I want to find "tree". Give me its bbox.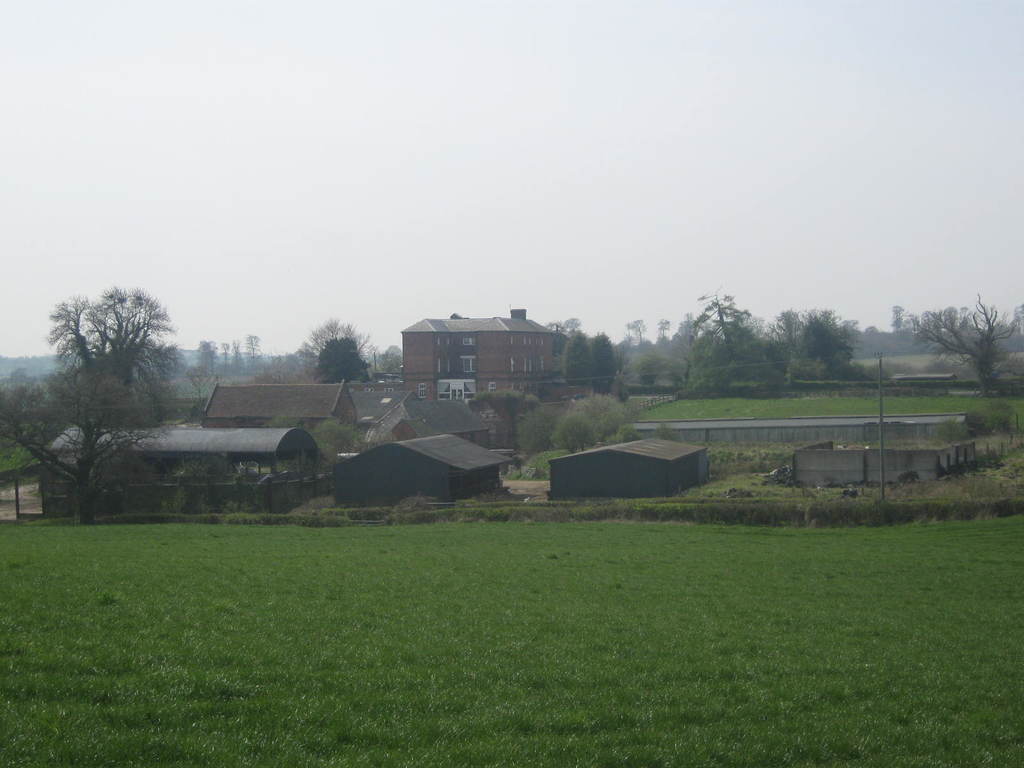
crop(248, 331, 263, 376).
